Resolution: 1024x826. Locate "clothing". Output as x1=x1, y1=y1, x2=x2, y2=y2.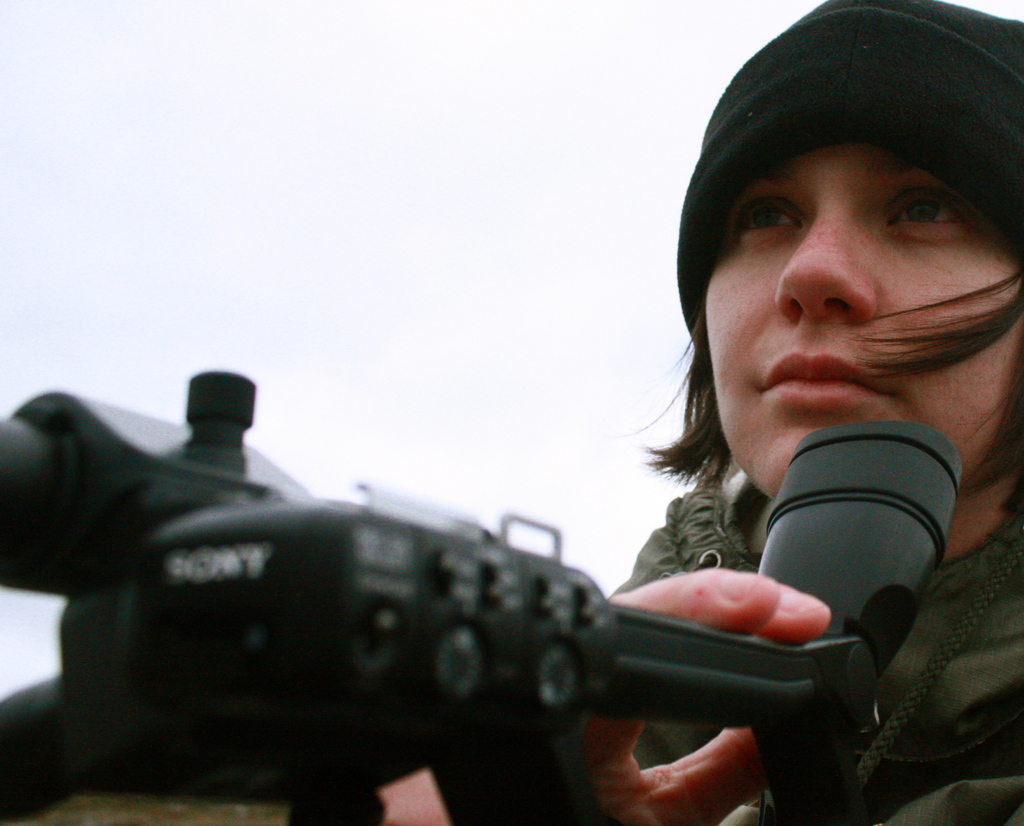
x1=614, y1=477, x2=1023, y2=825.
